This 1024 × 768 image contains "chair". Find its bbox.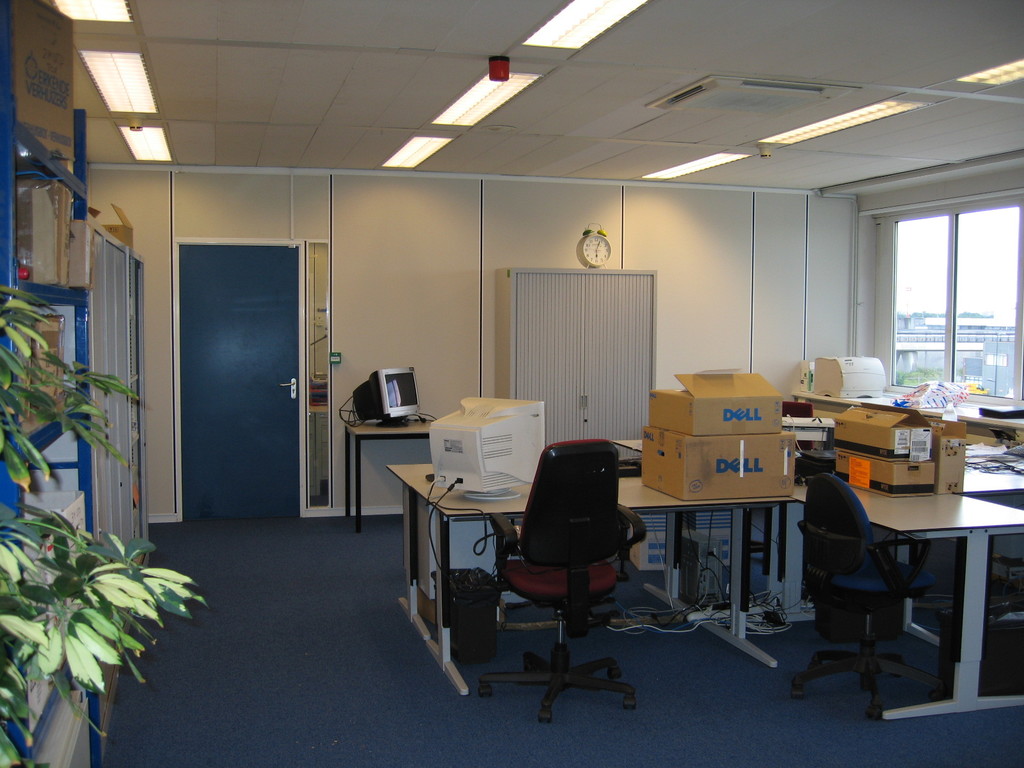
[left=495, top=449, right=639, bottom=696].
